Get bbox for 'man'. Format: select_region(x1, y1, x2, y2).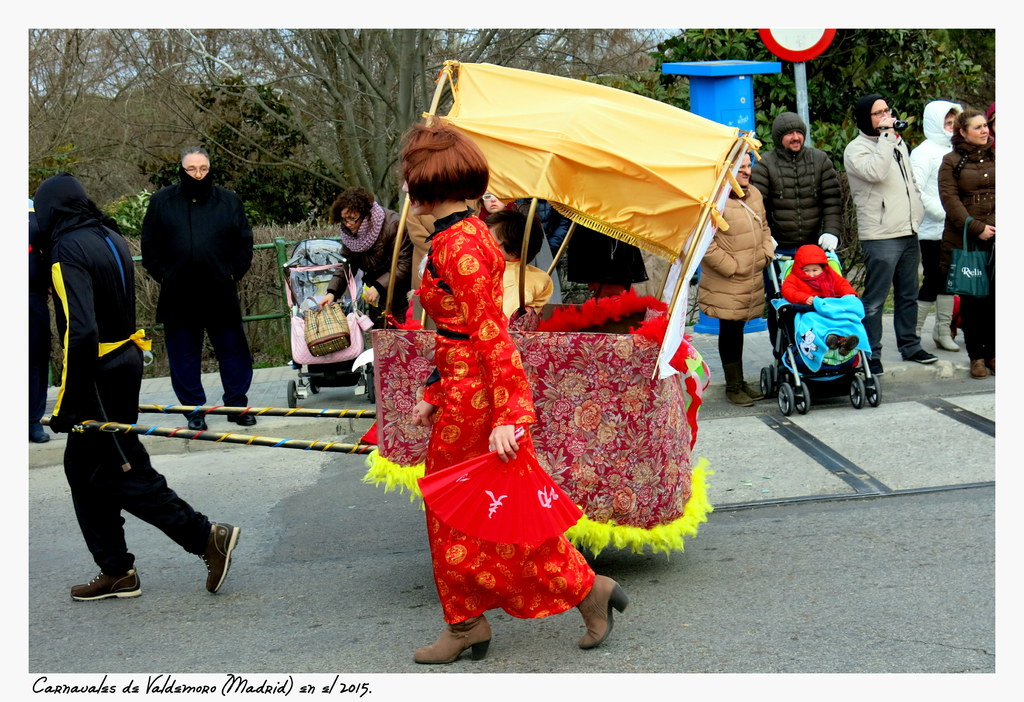
select_region(131, 140, 250, 436).
